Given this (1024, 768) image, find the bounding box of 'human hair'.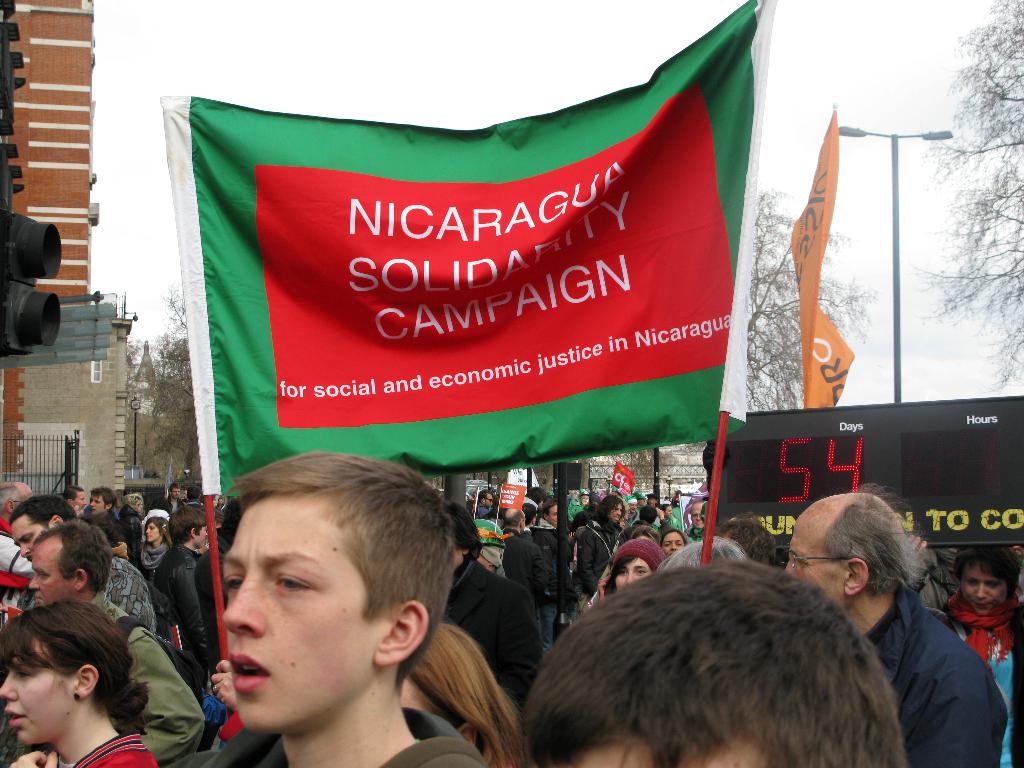
[91, 483, 117, 505].
